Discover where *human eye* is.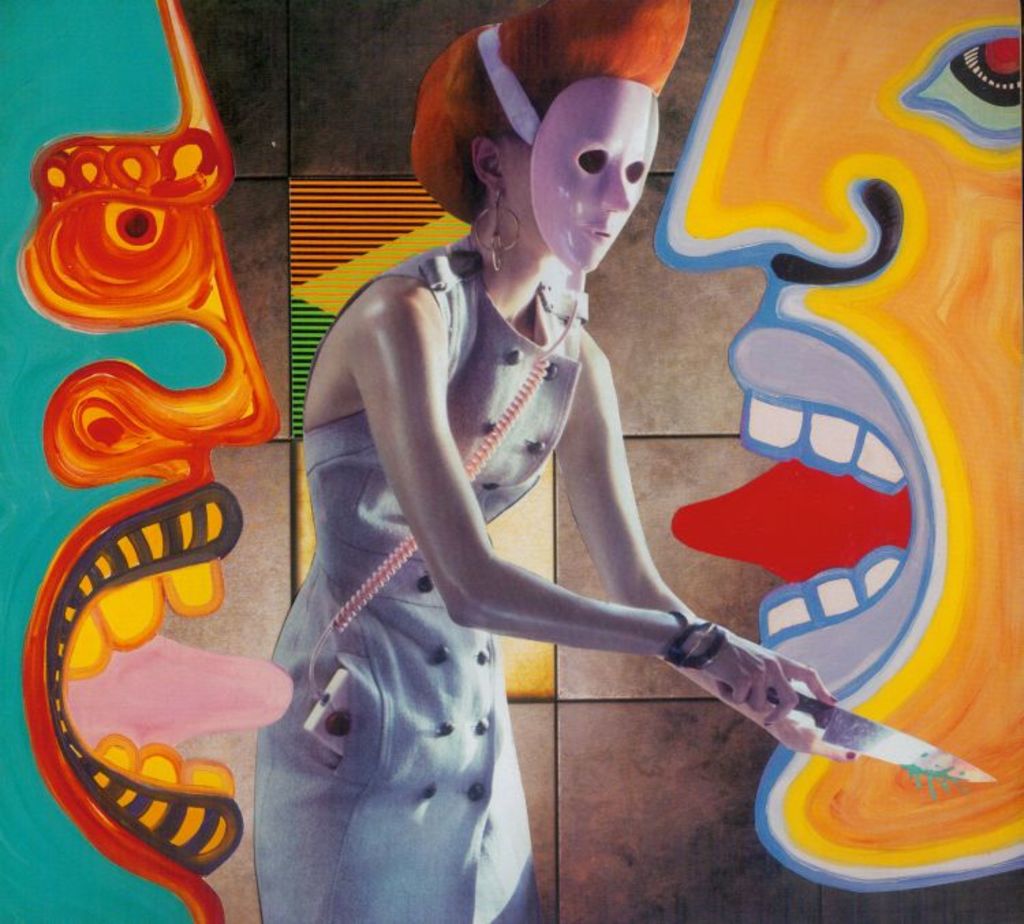
Discovered at Rect(572, 135, 610, 183).
